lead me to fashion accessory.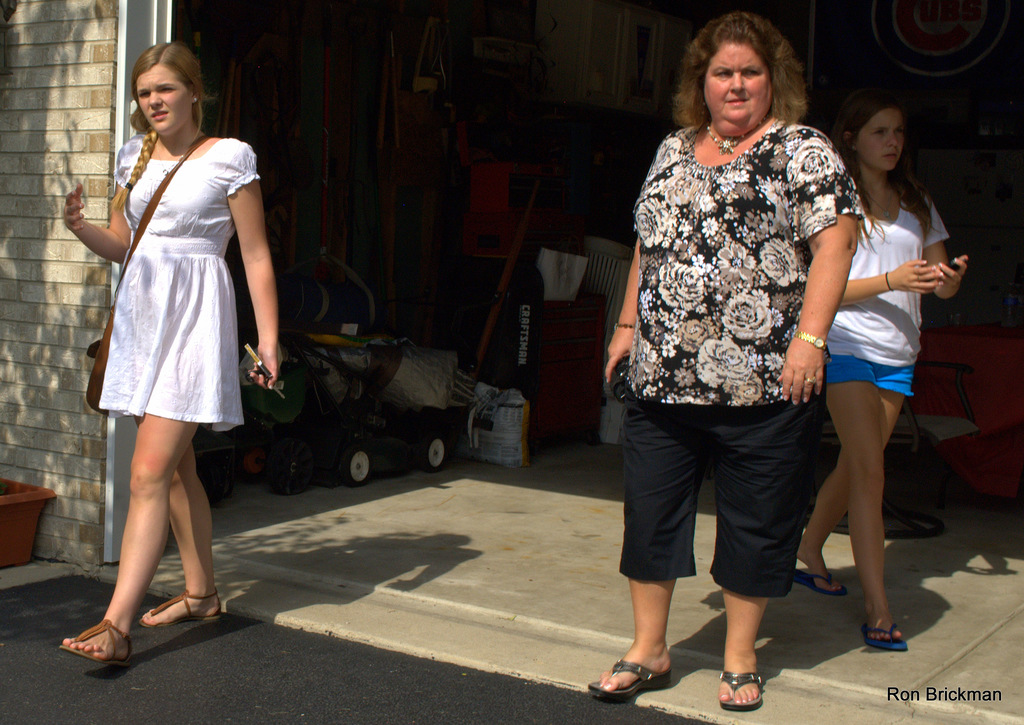
Lead to {"left": 122, "top": 182, "right": 133, "bottom": 191}.
